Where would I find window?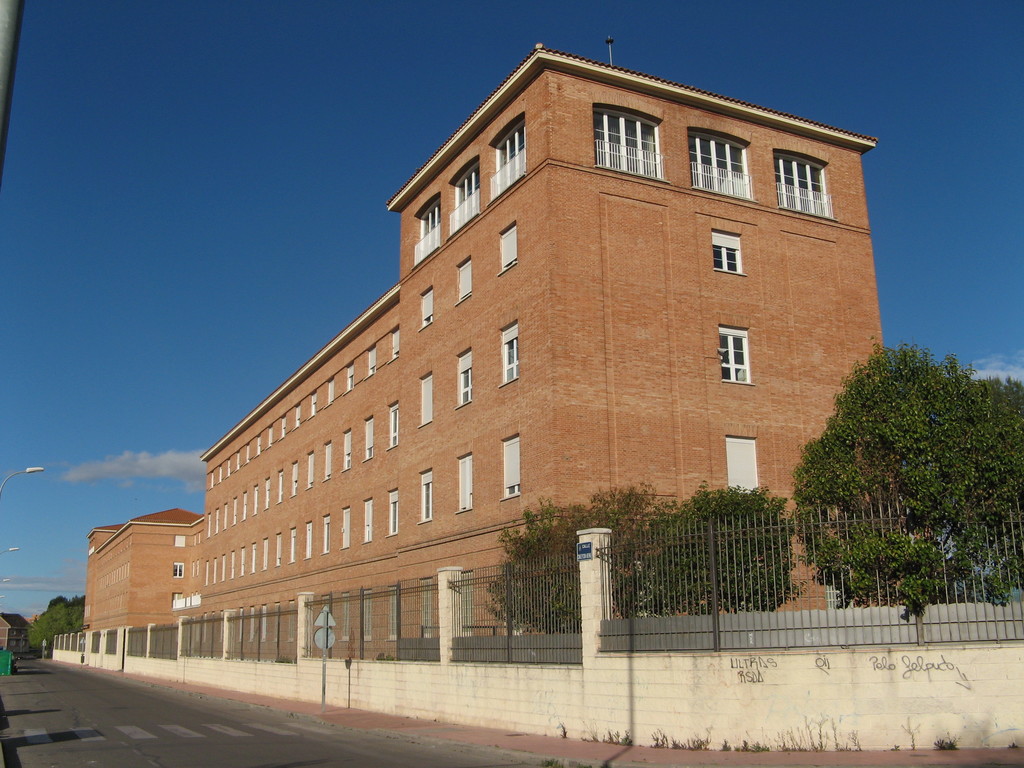
At [x1=213, y1=560, x2=214, y2=582].
